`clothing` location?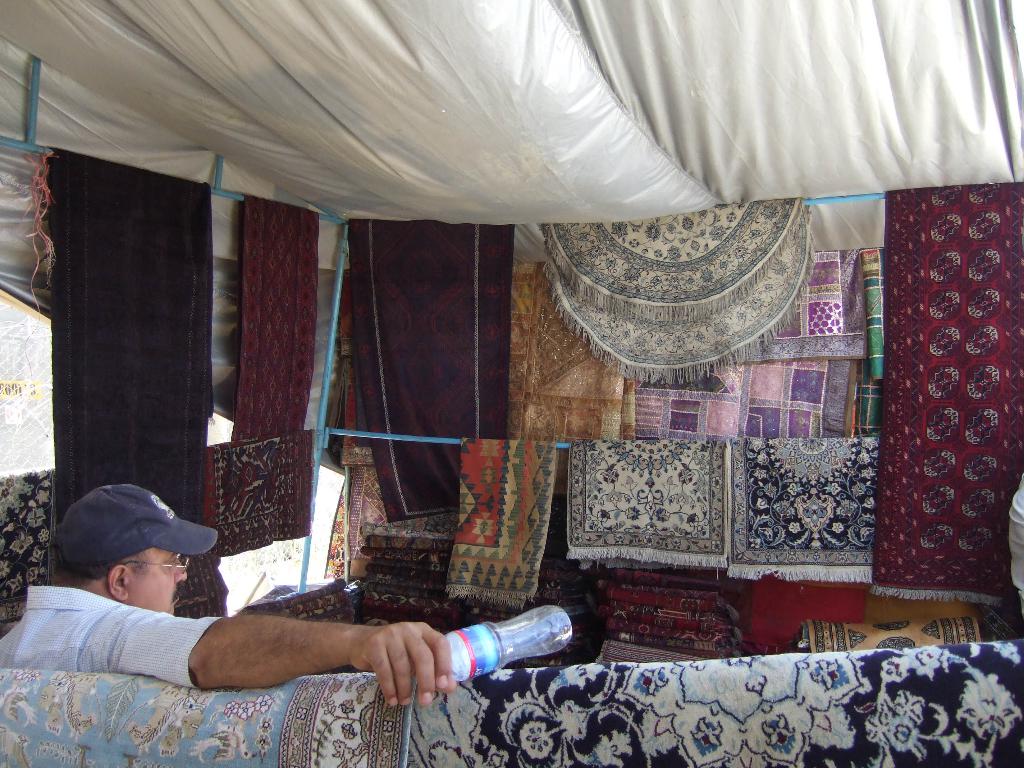
locate(0, 586, 222, 685)
